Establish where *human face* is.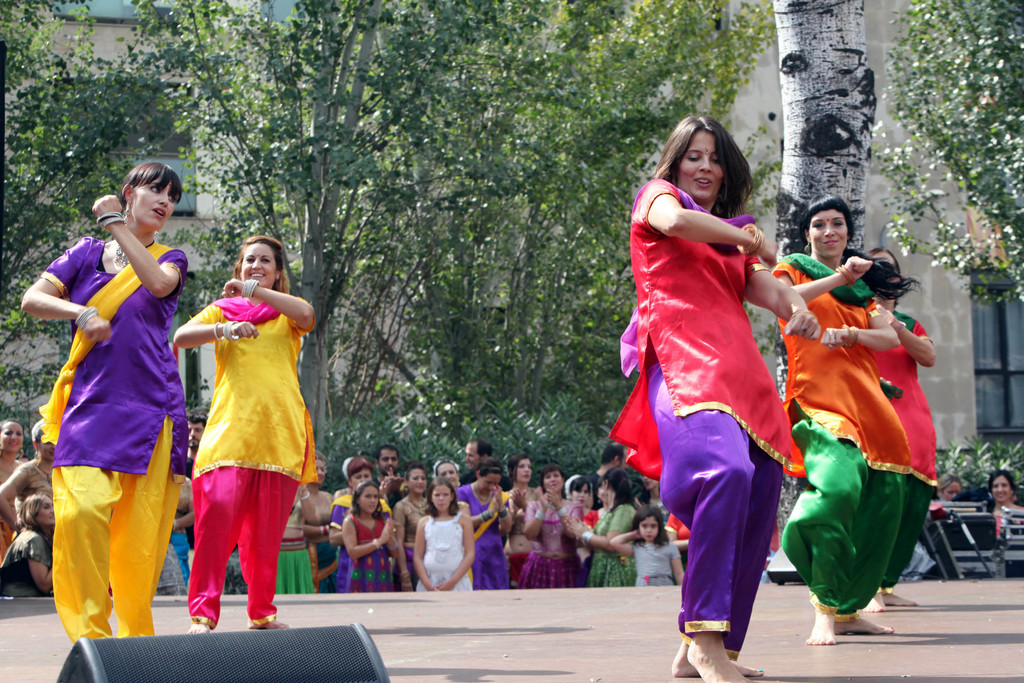
Established at {"left": 574, "top": 484, "right": 589, "bottom": 504}.
